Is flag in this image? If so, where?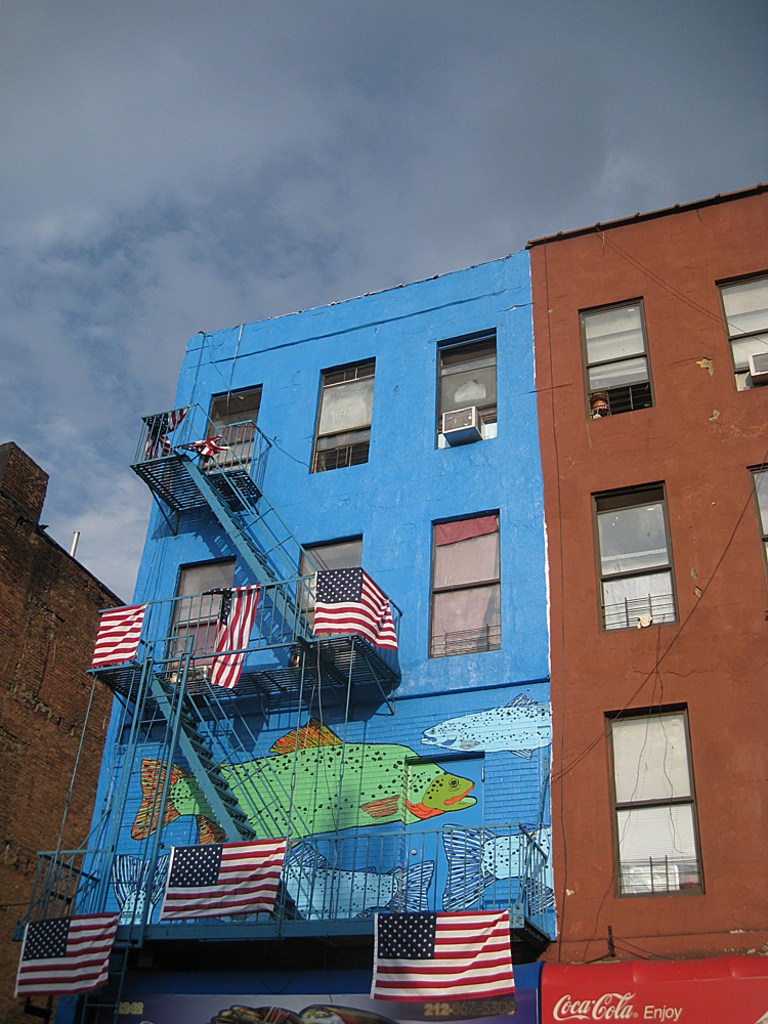
Yes, at BBox(205, 587, 253, 686).
